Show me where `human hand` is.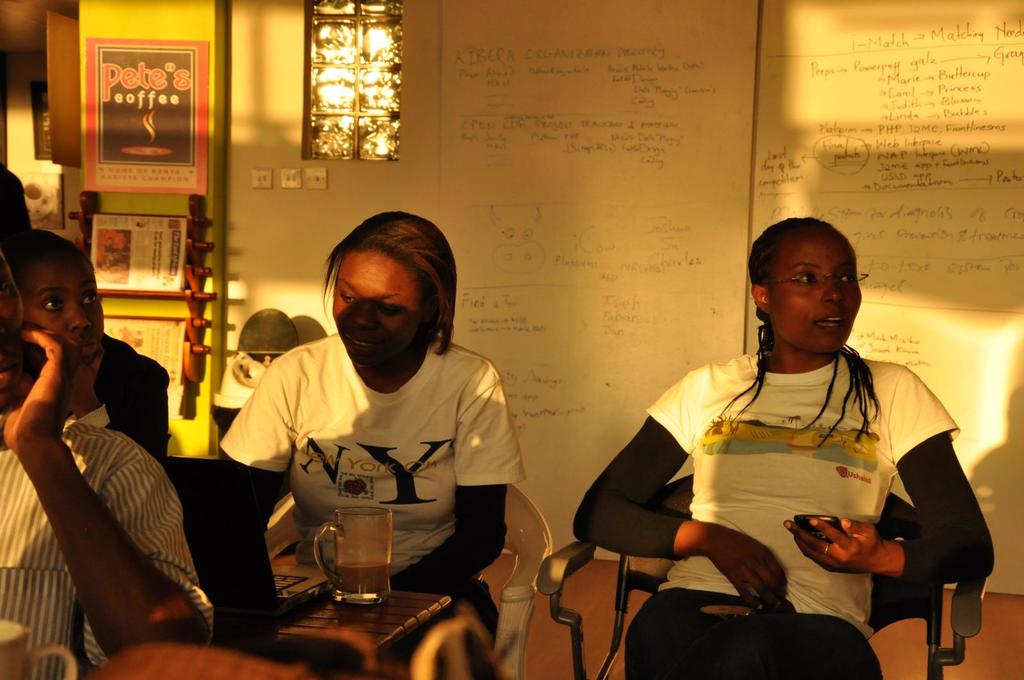
`human hand` is at BBox(712, 527, 789, 617).
